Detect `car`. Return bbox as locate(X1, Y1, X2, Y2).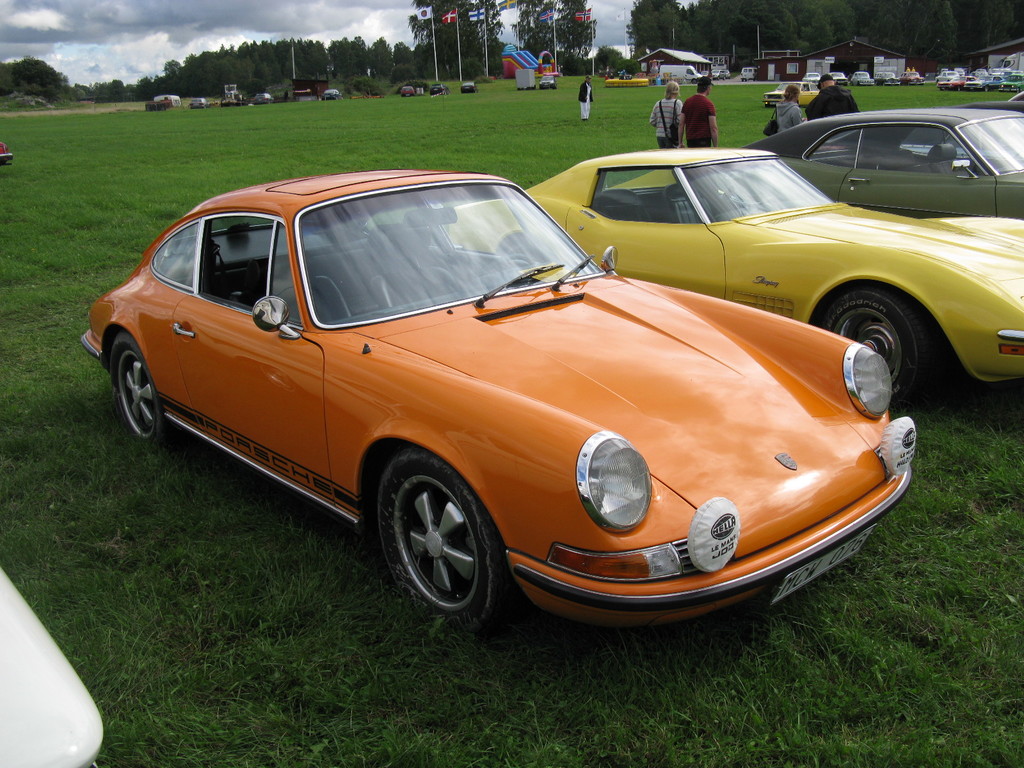
locate(251, 90, 272, 100).
